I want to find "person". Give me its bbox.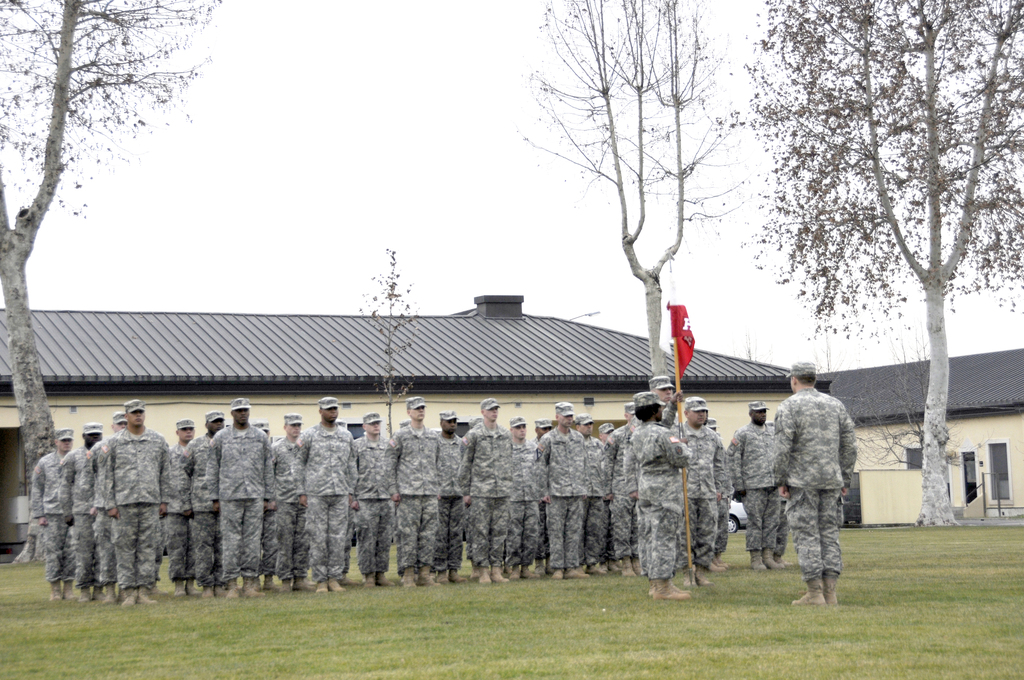
rect(769, 349, 865, 613).
